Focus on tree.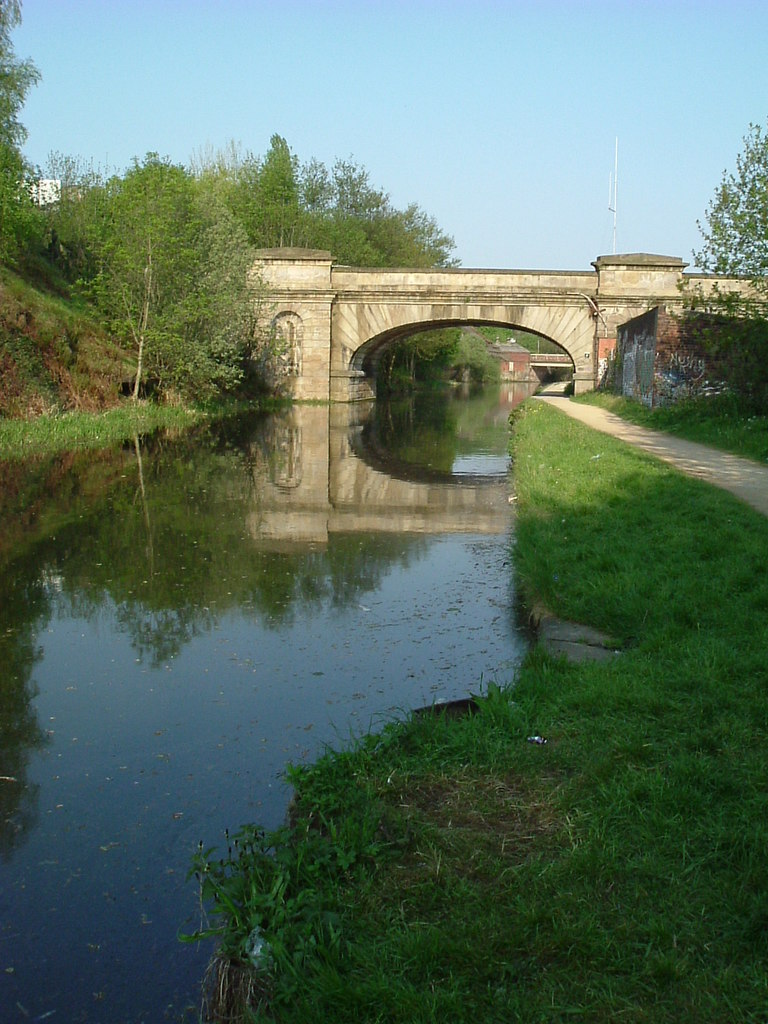
Focused at pyautogui.locateOnScreen(79, 144, 332, 429).
